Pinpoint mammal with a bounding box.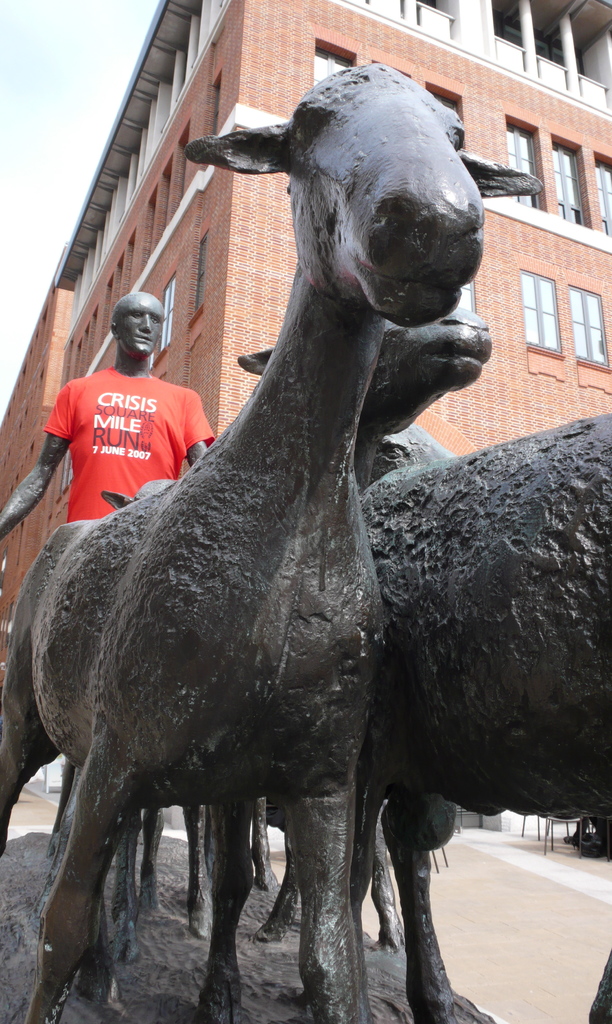
select_region(42, 474, 218, 963).
